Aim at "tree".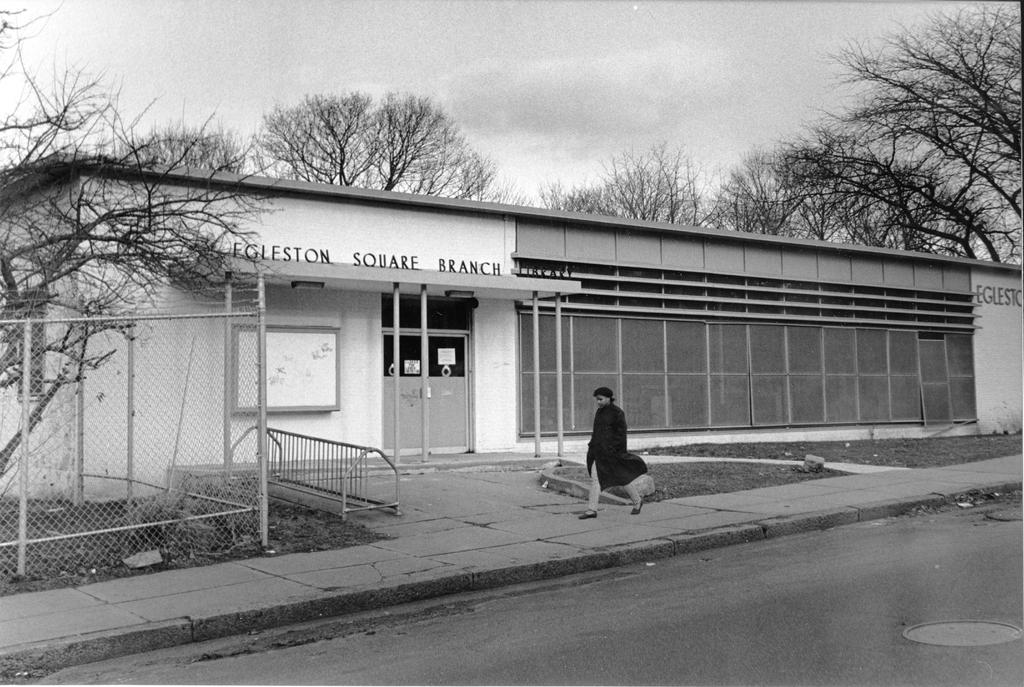
Aimed at rect(755, 0, 1023, 270).
